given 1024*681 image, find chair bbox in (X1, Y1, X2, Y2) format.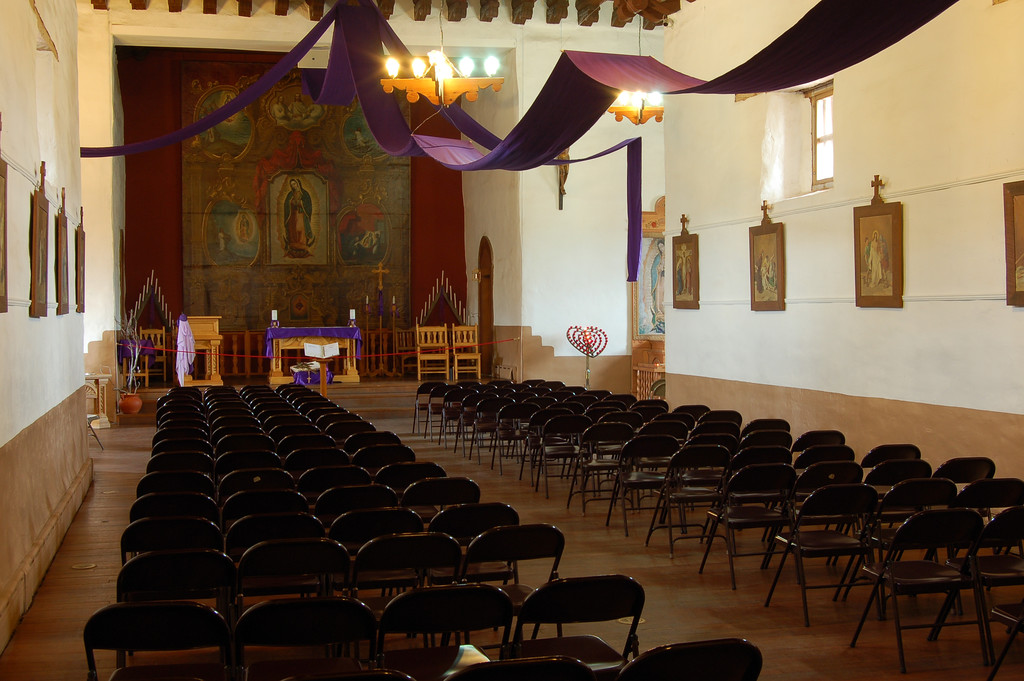
(373, 461, 440, 484).
